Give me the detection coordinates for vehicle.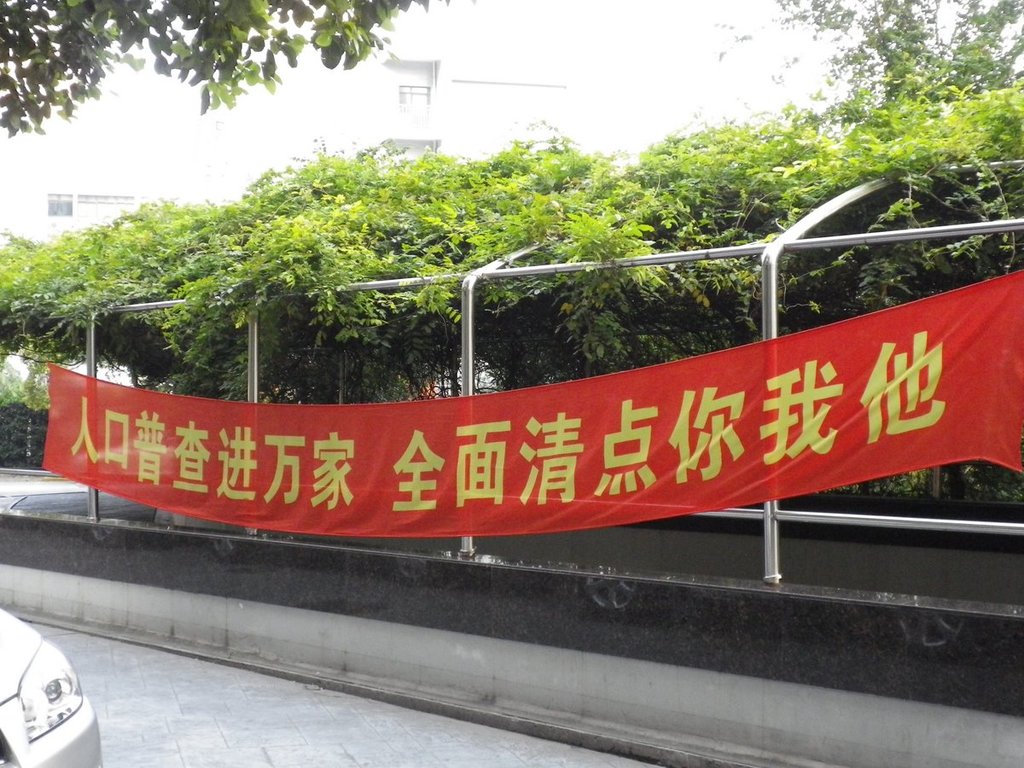
bbox=(0, 637, 92, 753).
